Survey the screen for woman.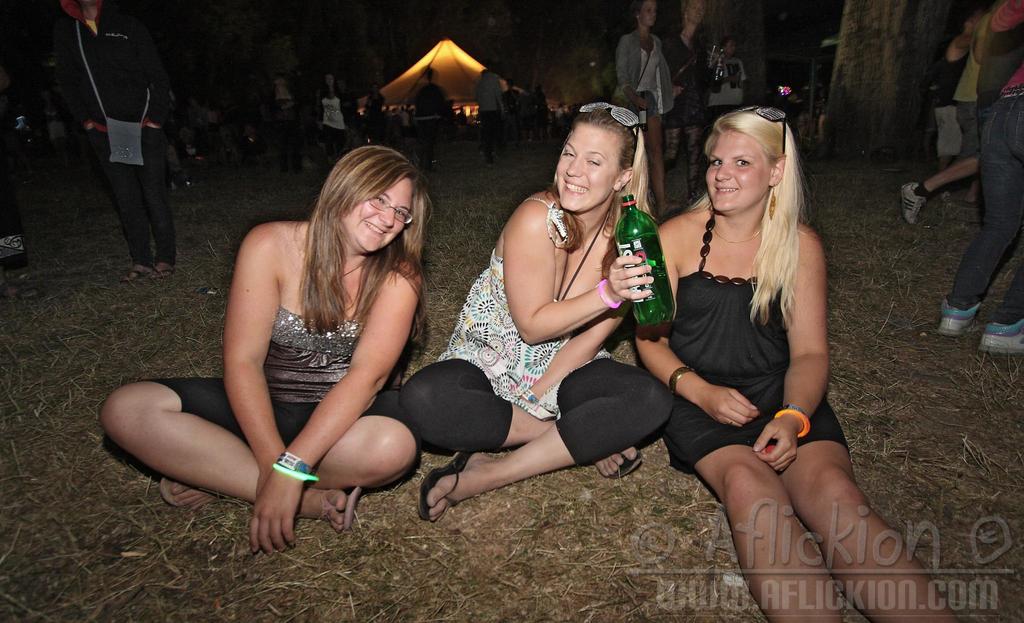
Survey found: select_region(621, 104, 960, 622).
